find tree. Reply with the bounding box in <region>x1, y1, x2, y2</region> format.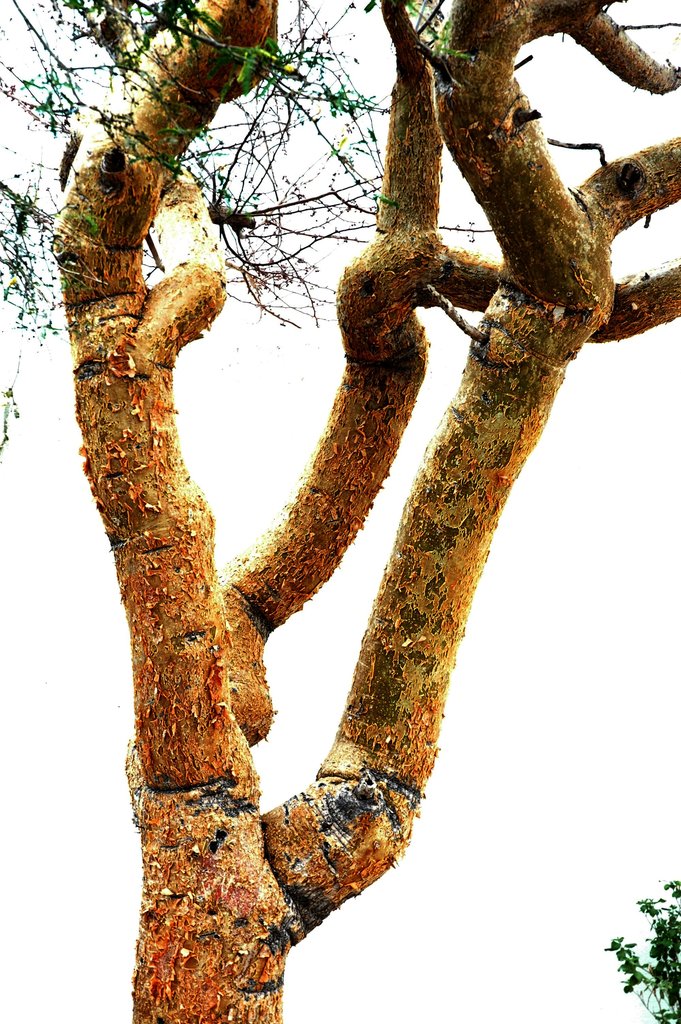
<region>54, 0, 680, 1021</region>.
